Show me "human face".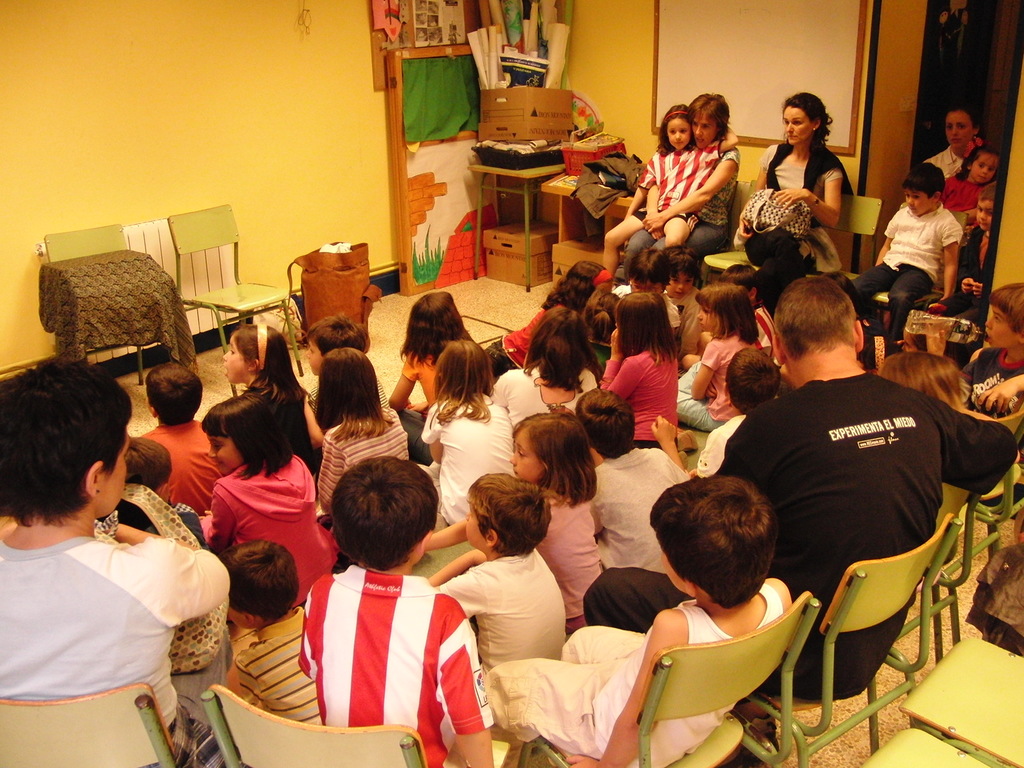
"human face" is here: {"x1": 668, "y1": 275, "x2": 690, "y2": 296}.
